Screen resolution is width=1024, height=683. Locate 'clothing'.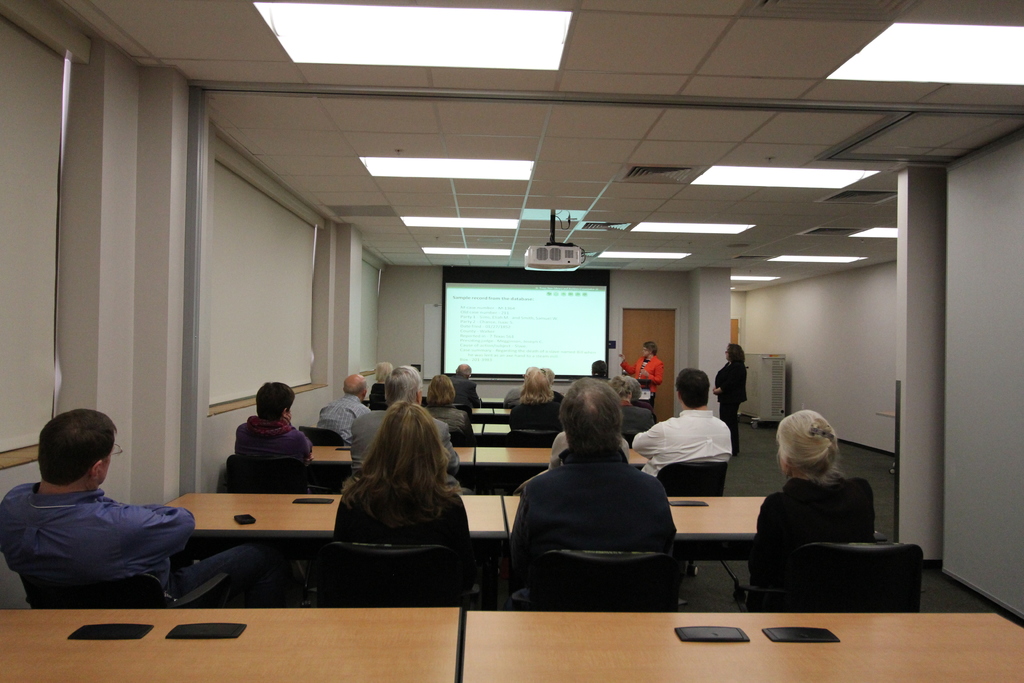
box(716, 365, 752, 443).
